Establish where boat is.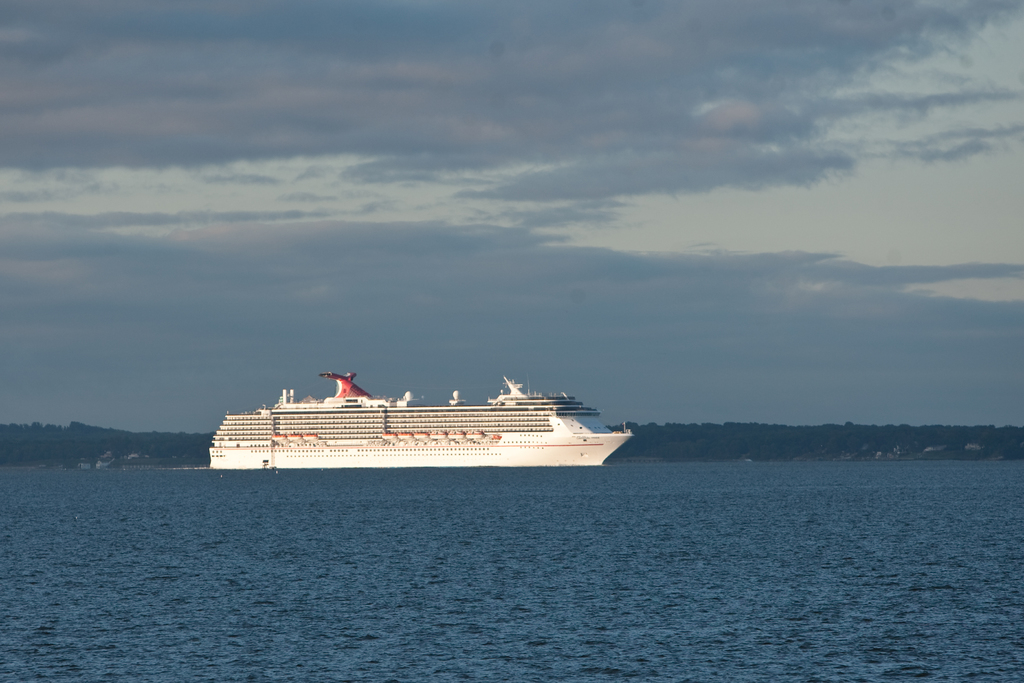
Established at left=199, top=359, right=625, bottom=479.
